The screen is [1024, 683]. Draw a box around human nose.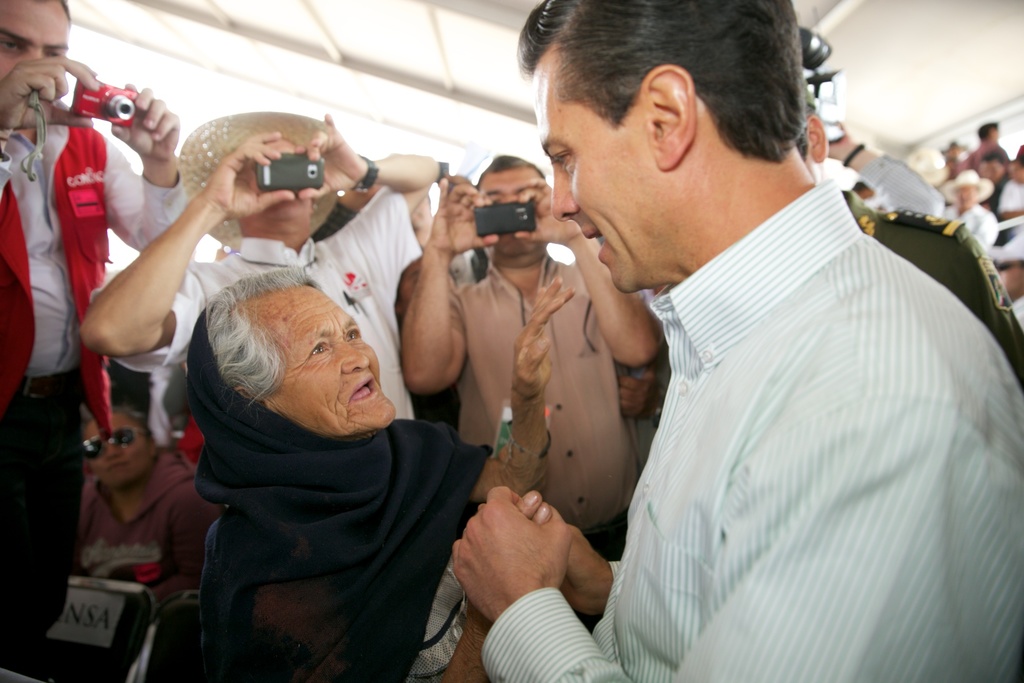
left=341, top=337, right=367, bottom=370.
